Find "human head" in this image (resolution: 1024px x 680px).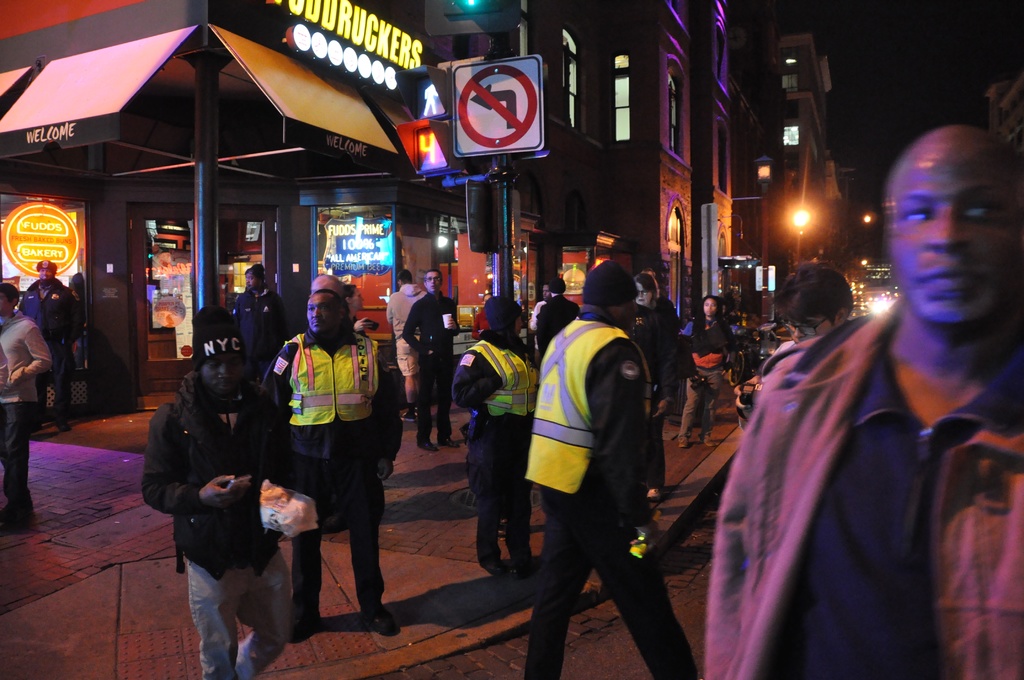
{"x1": 696, "y1": 296, "x2": 723, "y2": 320}.
